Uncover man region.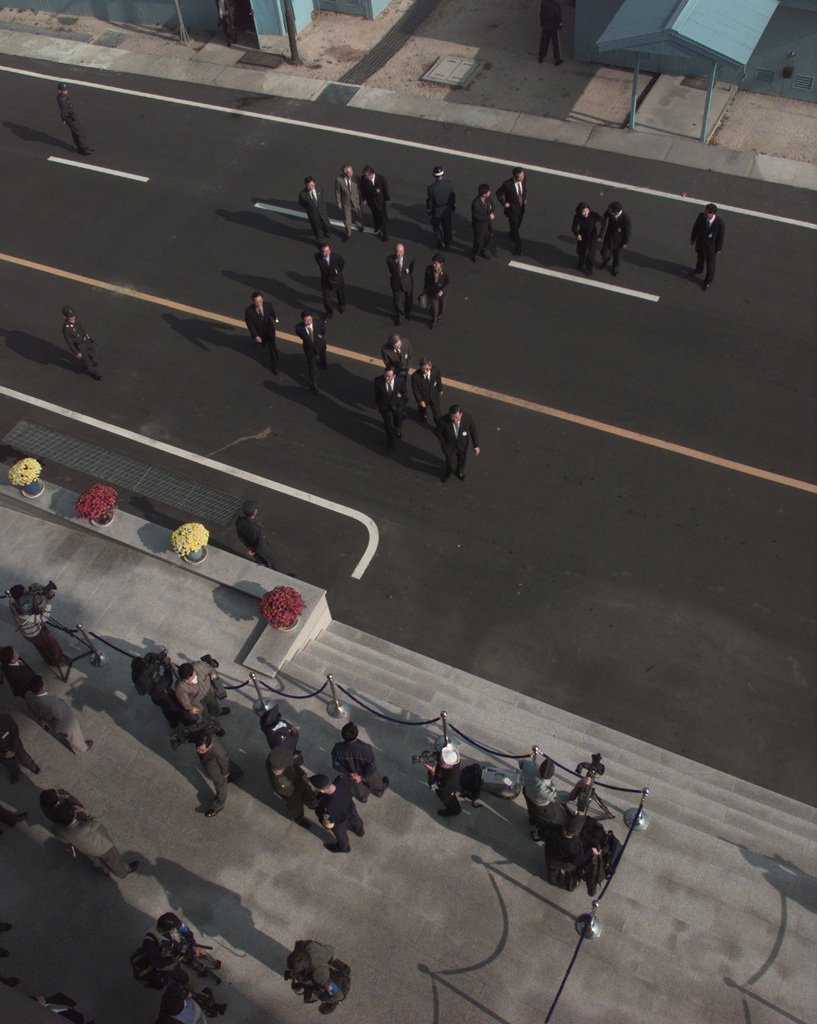
Uncovered: {"x1": 31, "y1": 994, "x2": 86, "y2": 1023}.
